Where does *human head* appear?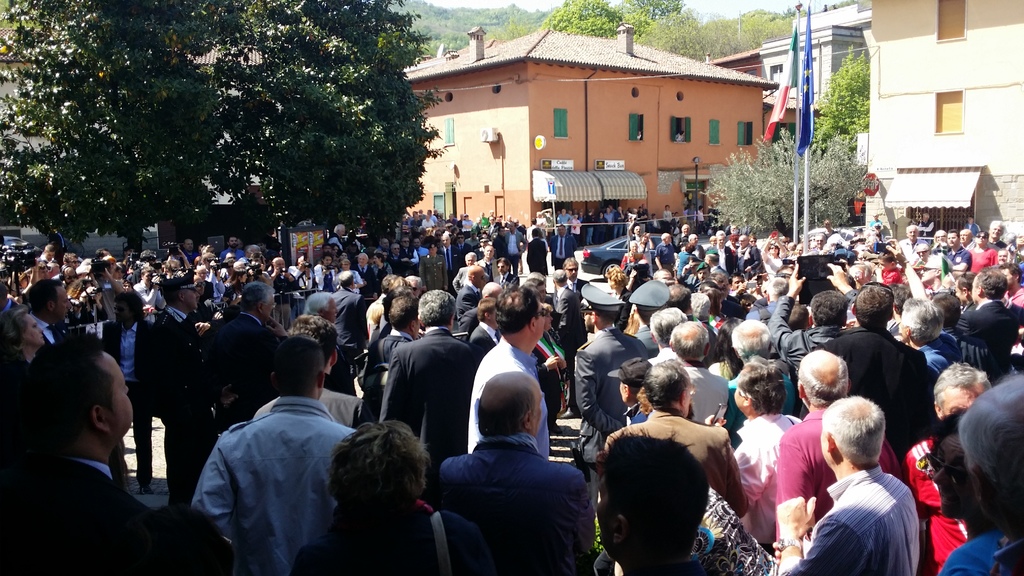
Appears at (left=795, top=340, right=841, bottom=399).
